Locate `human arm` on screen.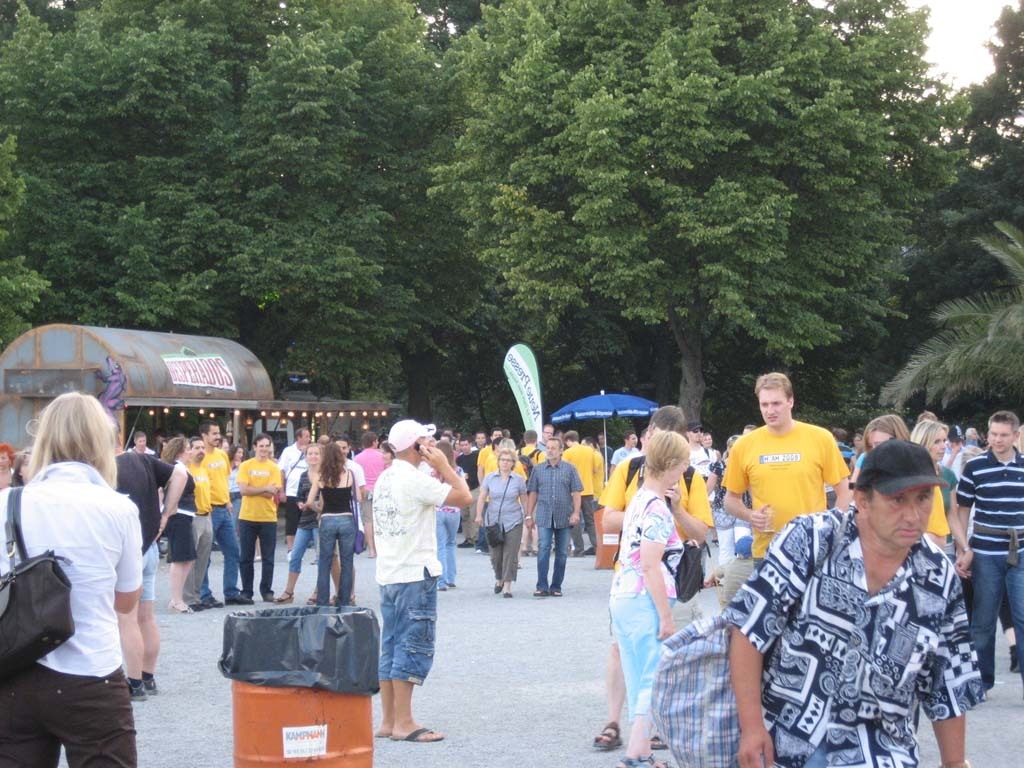
On screen at rect(561, 466, 586, 529).
